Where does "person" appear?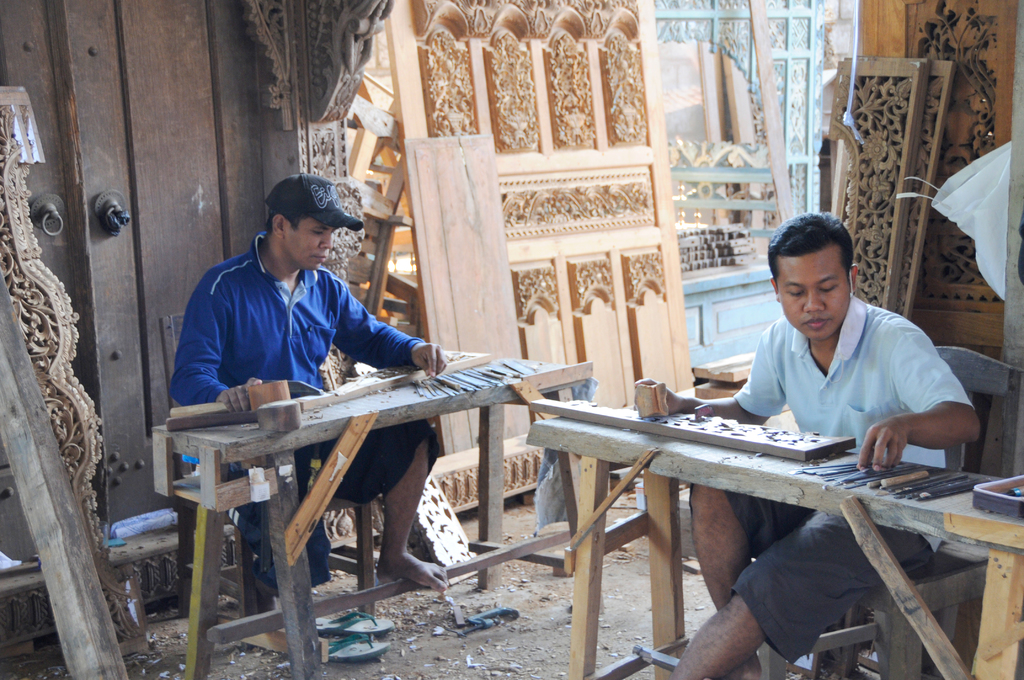
Appears at l=630, t=213, r=985, b=679.
